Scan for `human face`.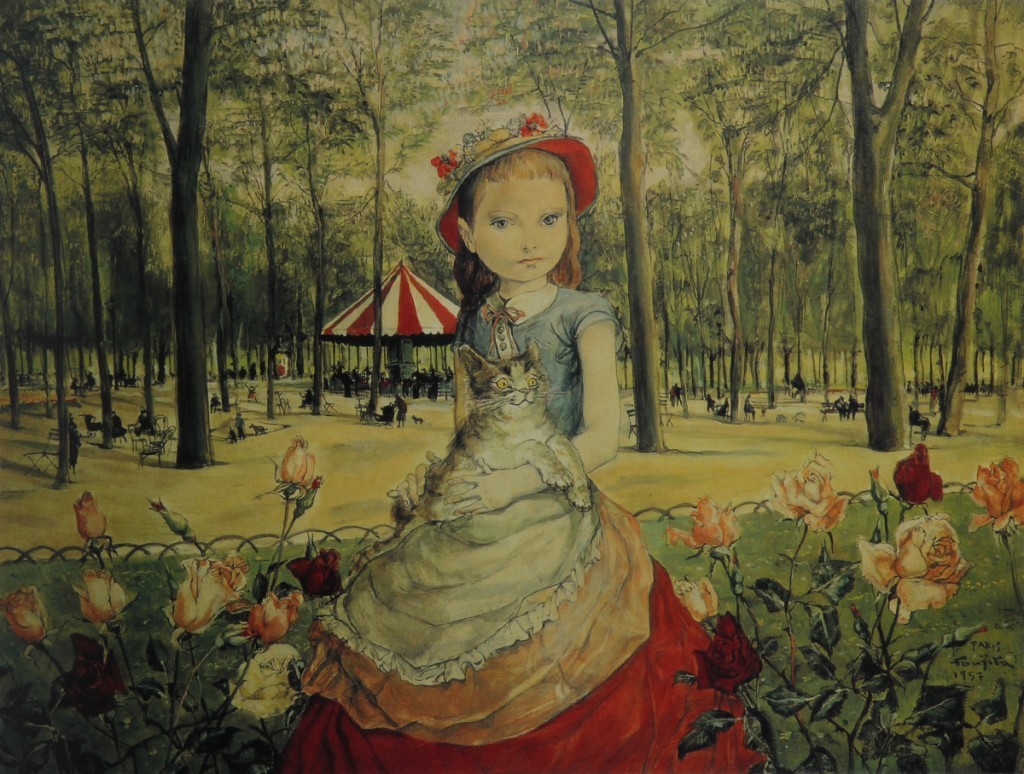
Scan result: crop(472, 171, 568, 282).
